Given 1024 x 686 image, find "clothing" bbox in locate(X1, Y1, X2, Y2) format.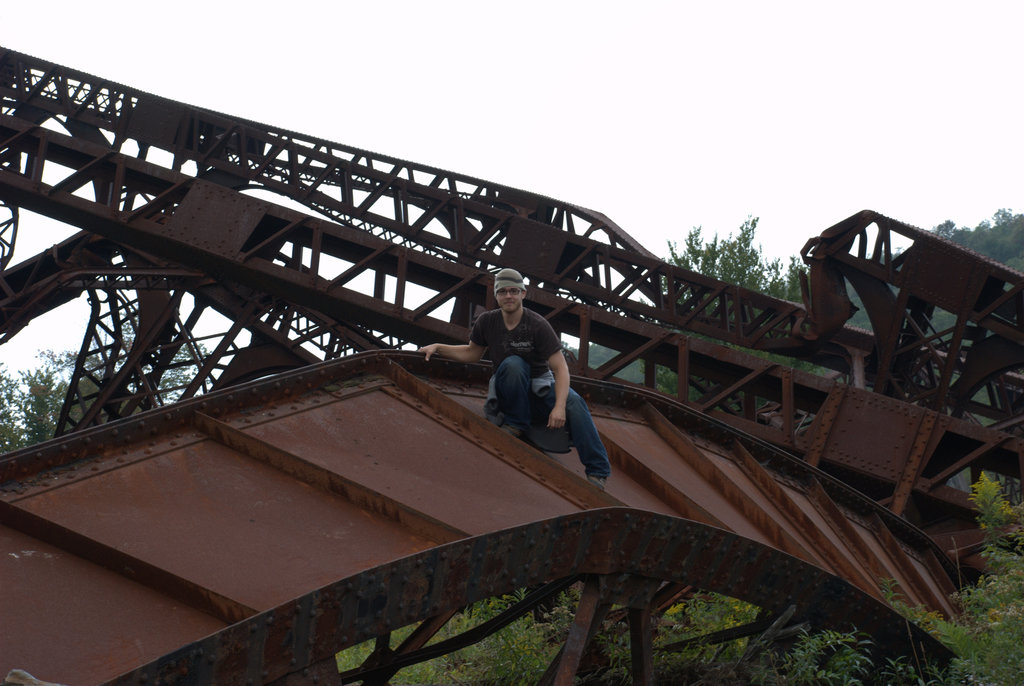
locate(493, 268, 523, 296).
